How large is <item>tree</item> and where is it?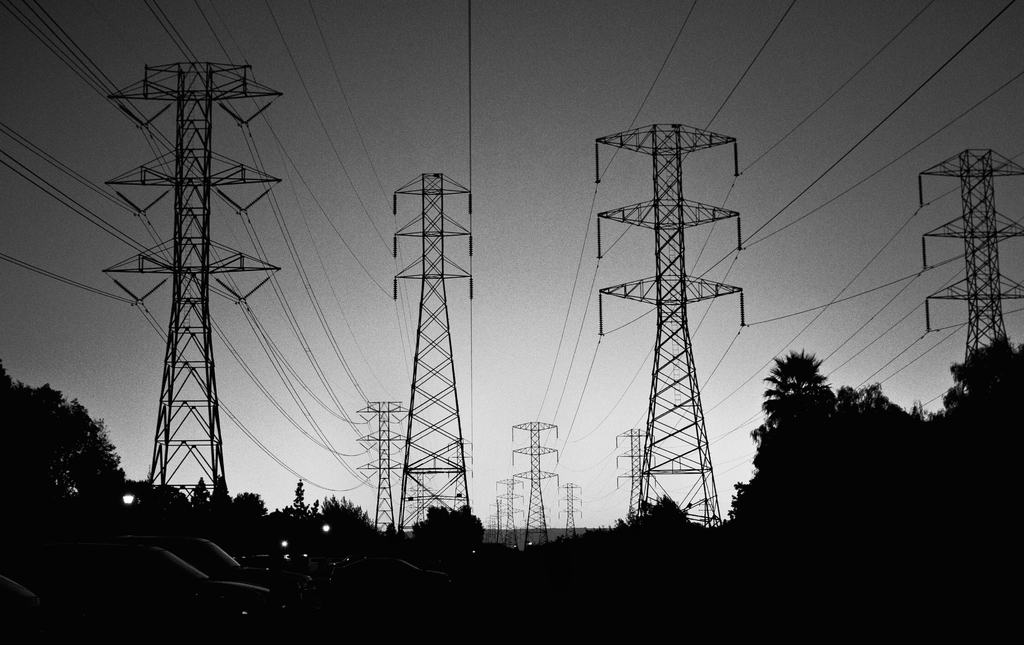
Bounding box: 191, 478, 210, 524.
